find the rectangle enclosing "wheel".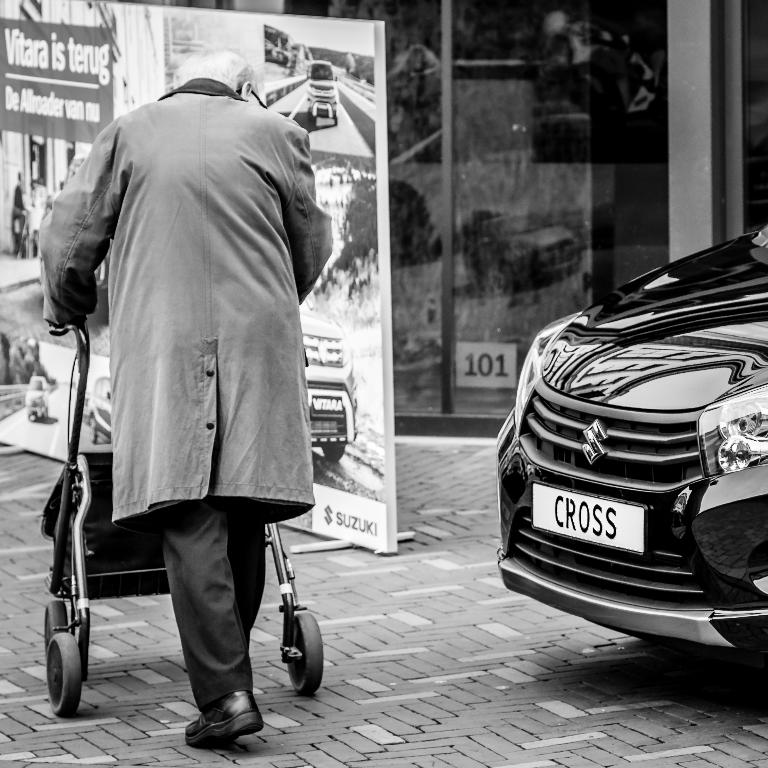
locate(288, 611, 325, 696).
